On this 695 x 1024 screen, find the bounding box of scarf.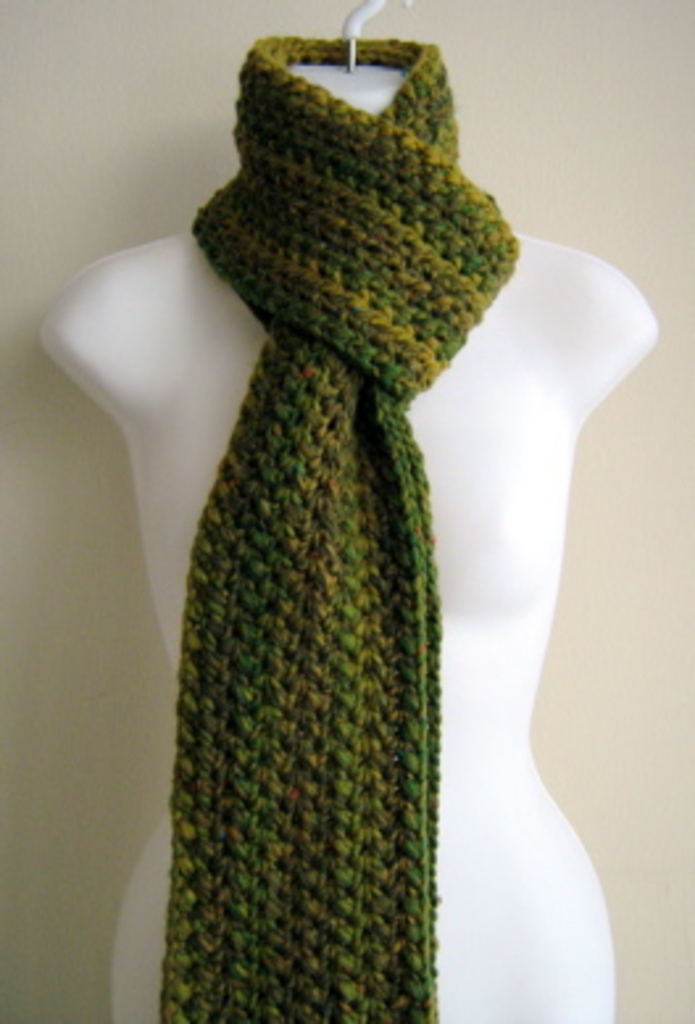
Bounding box: <box>155,32,524,1021</box>.
